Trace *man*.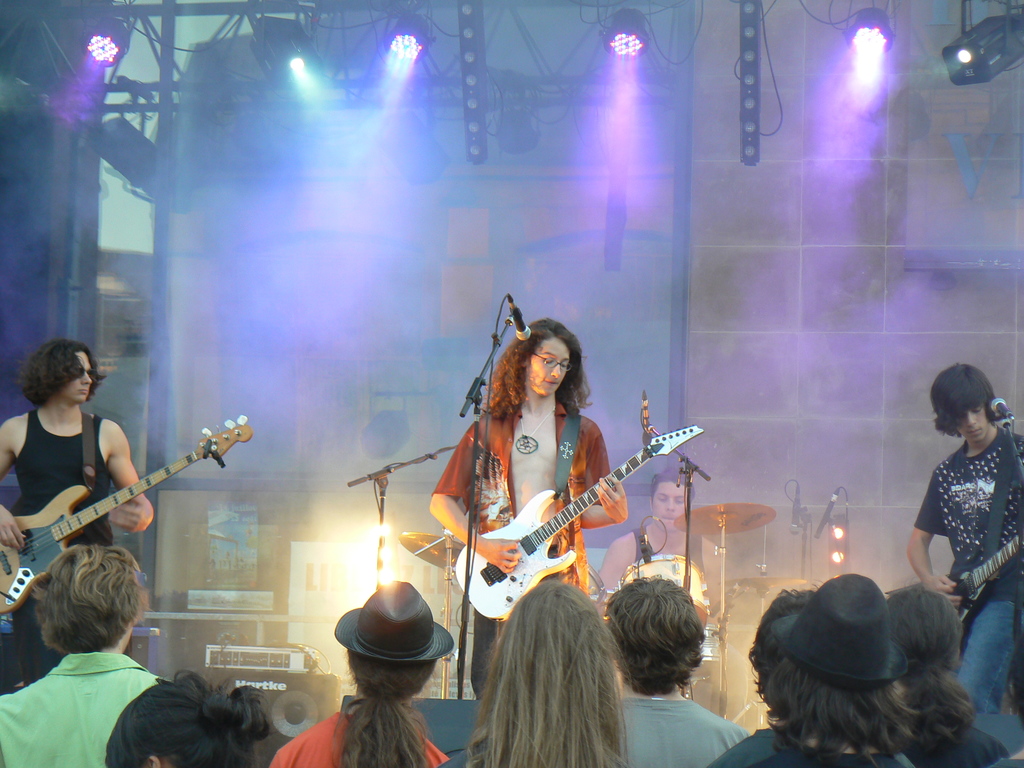
Traced to 712:578:923:767.
